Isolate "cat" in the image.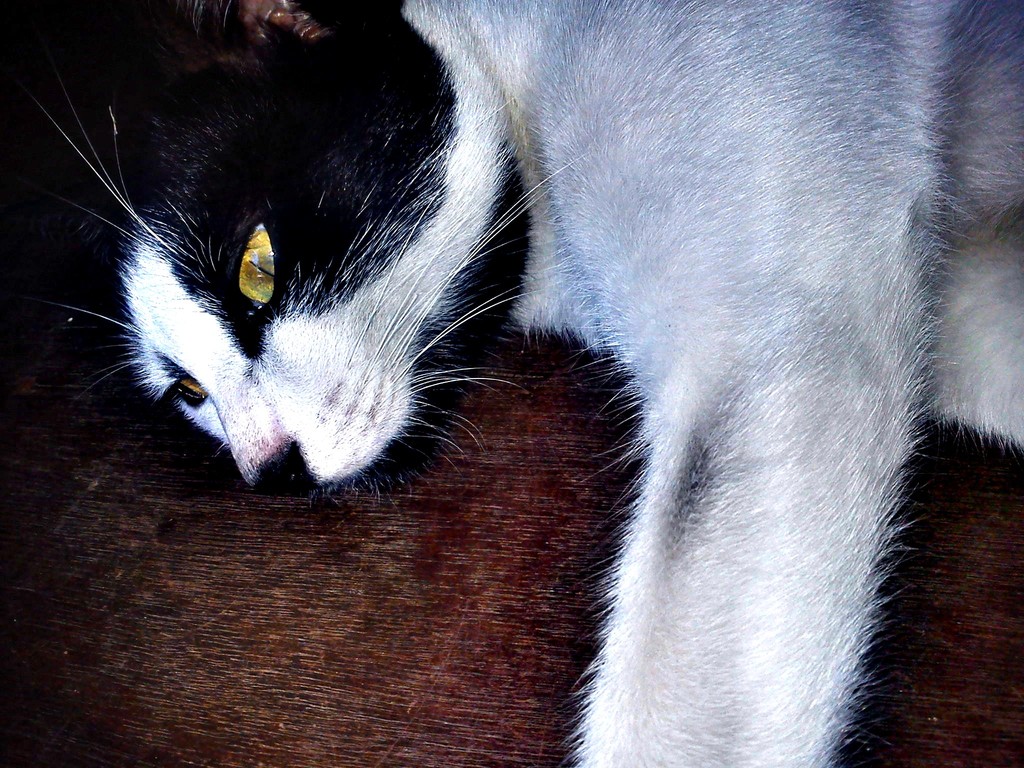
Isolated region: bbox=(20, 0, 1023, 767).
